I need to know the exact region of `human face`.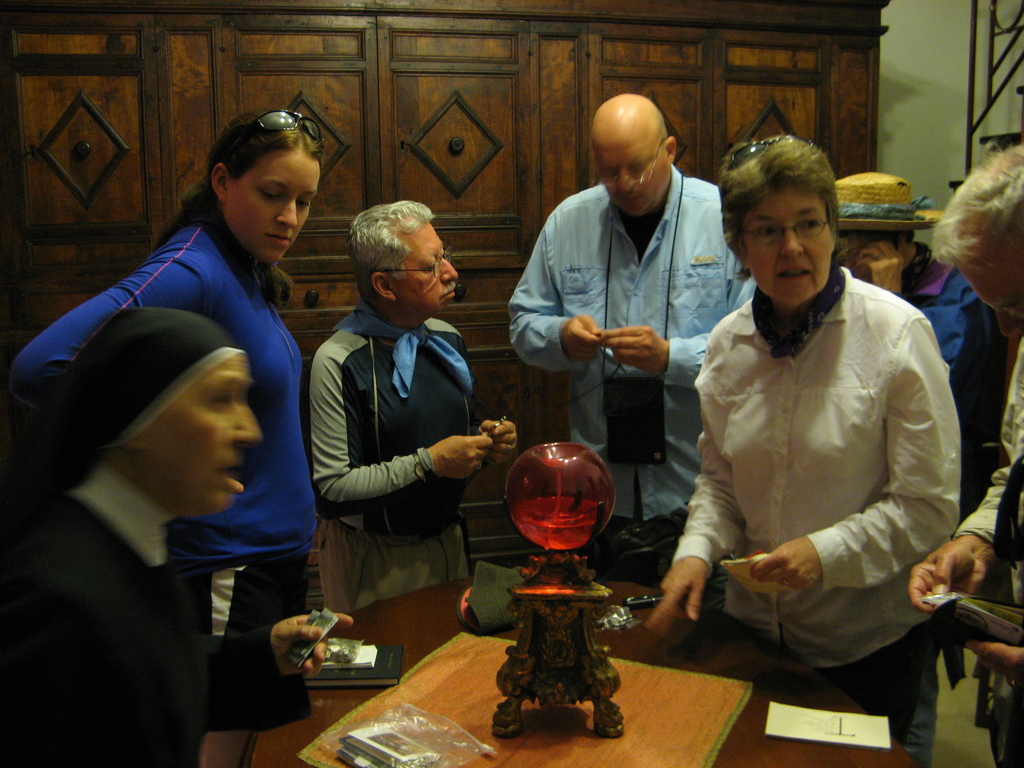
Region: box(595, 147, 676, 229).
